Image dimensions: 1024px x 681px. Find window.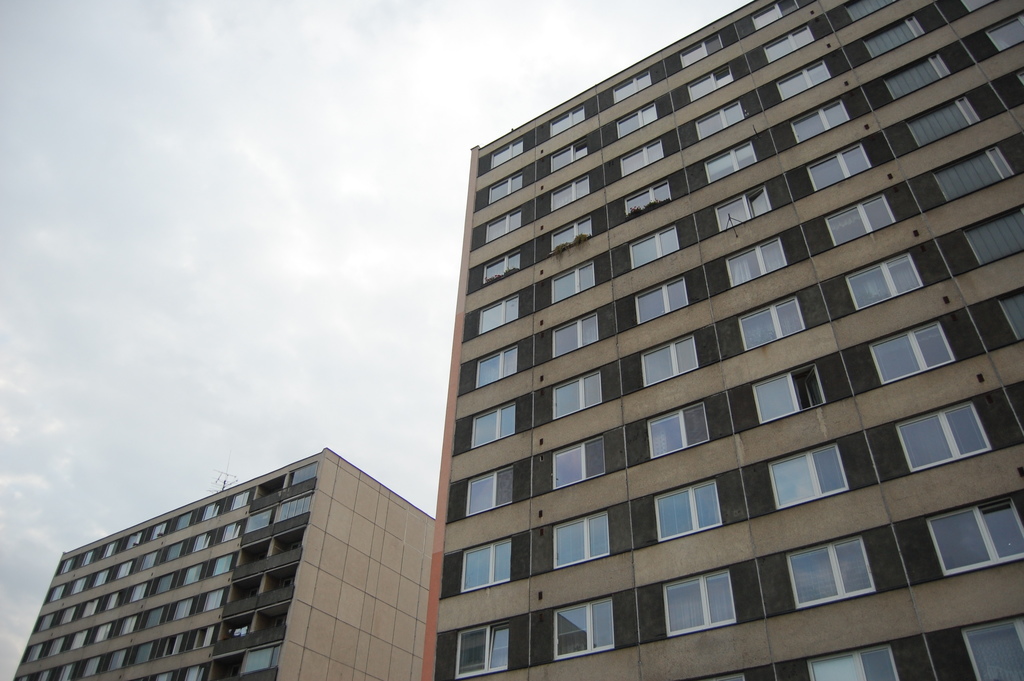
bbox=[694, 98, 749, 145].
